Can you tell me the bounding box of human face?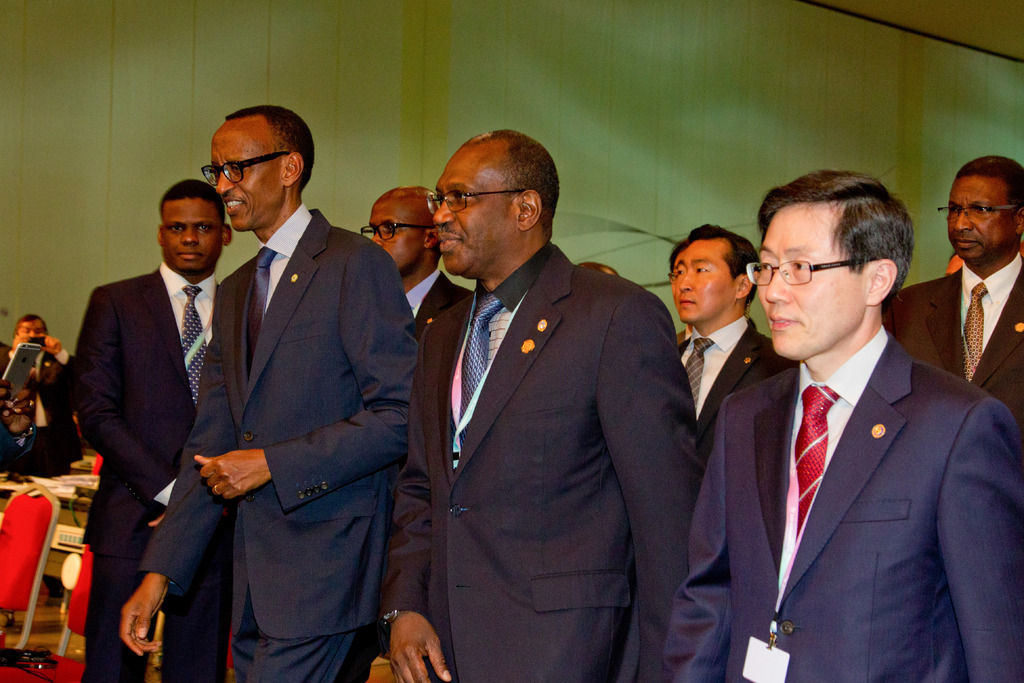
668:255:680:303.
